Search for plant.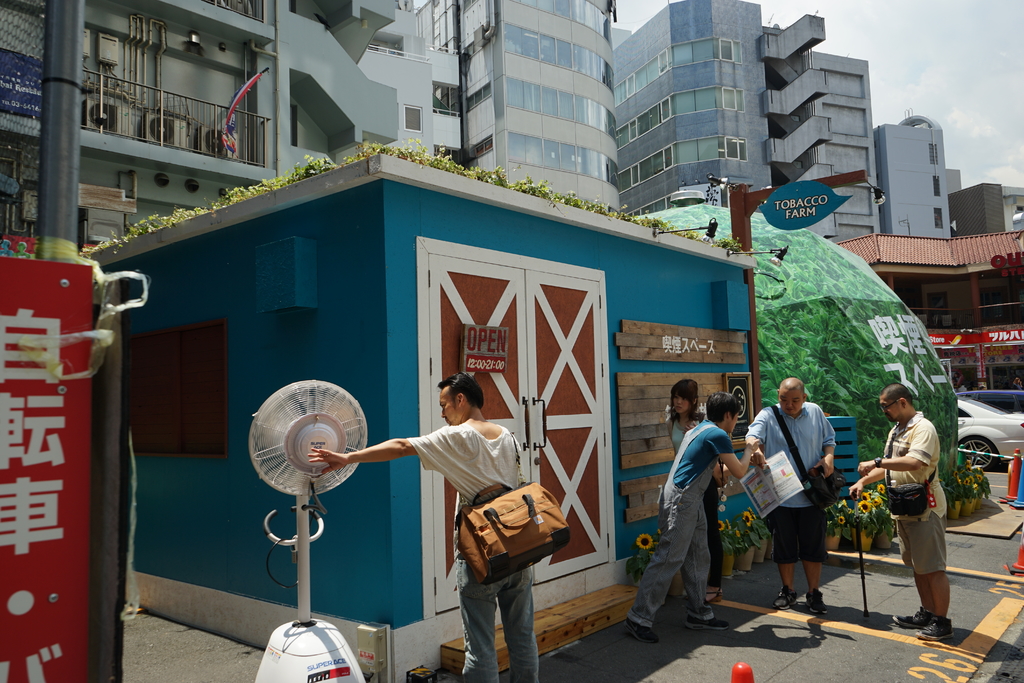
Found at 626/531/662/585.
